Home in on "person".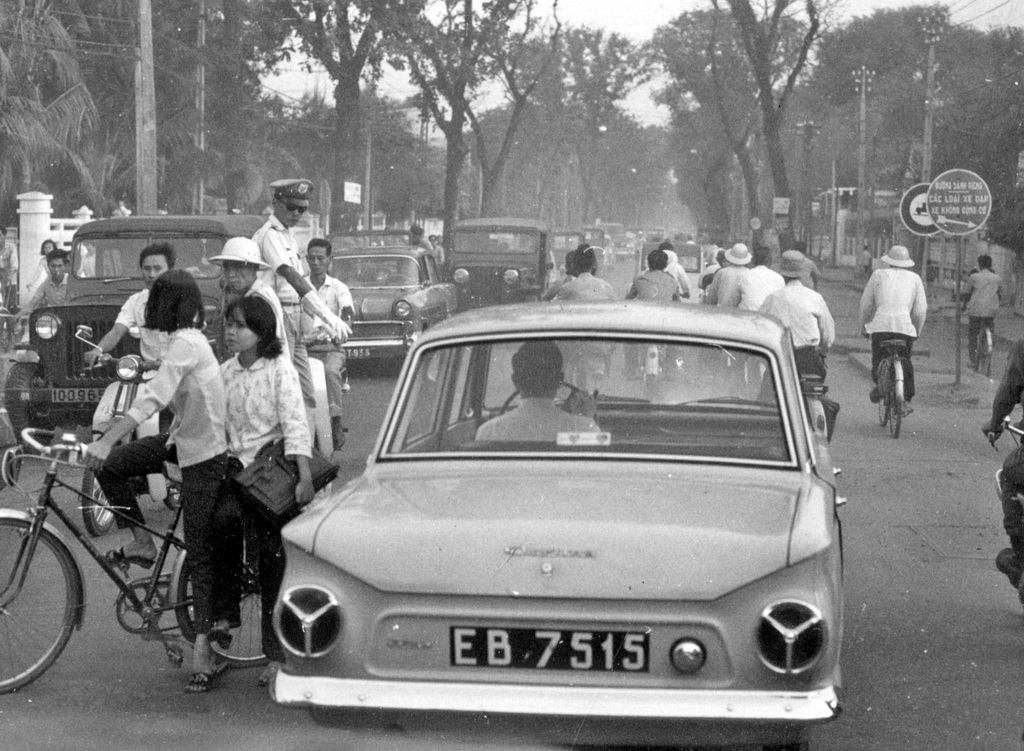
Homed in at 77,264,237,693.
